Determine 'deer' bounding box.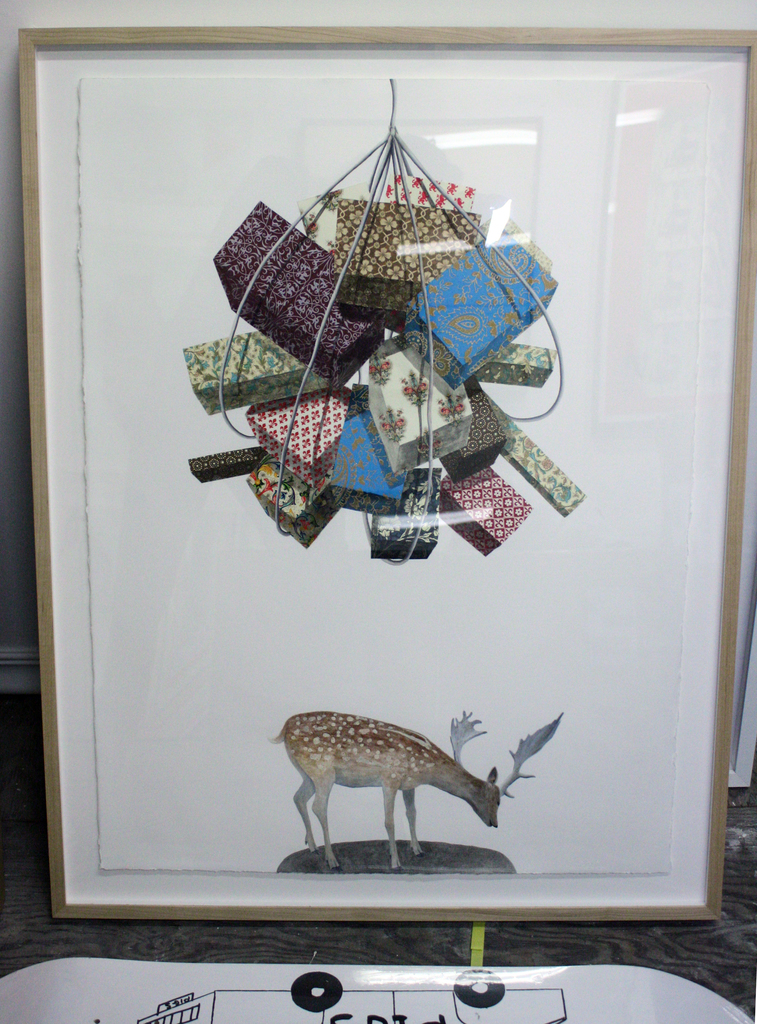
Determined: 270, 706, 564, 872.
